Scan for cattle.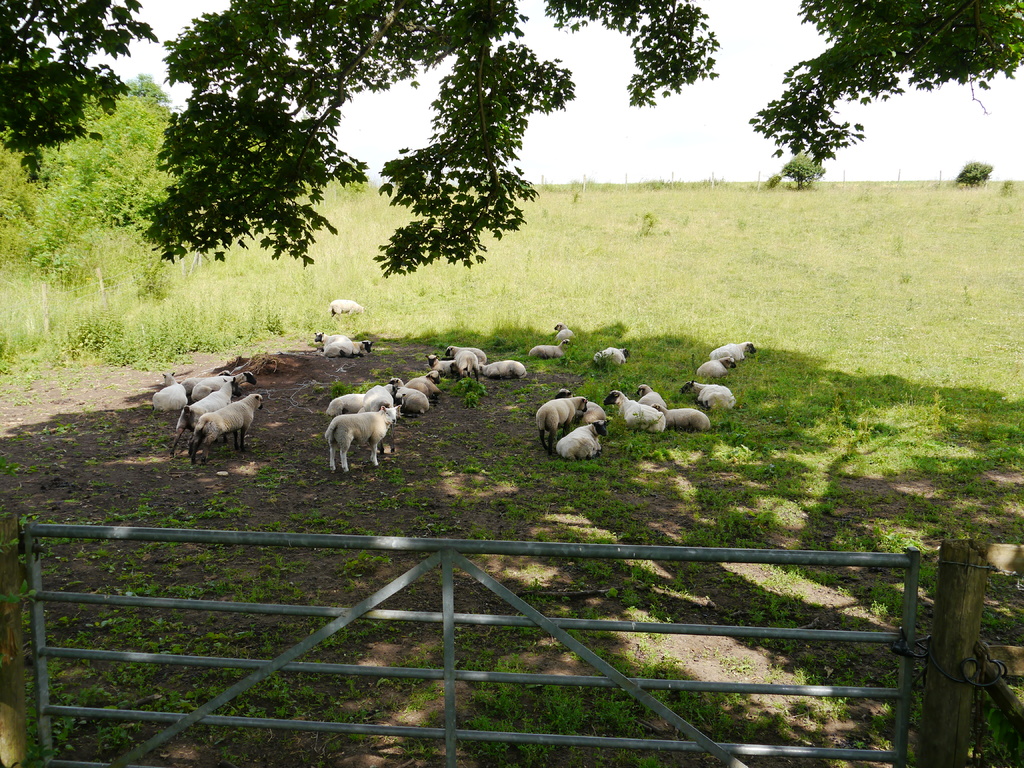
Scan result: pyautogui.locateOnScreen(331, 300, 362, 317).
